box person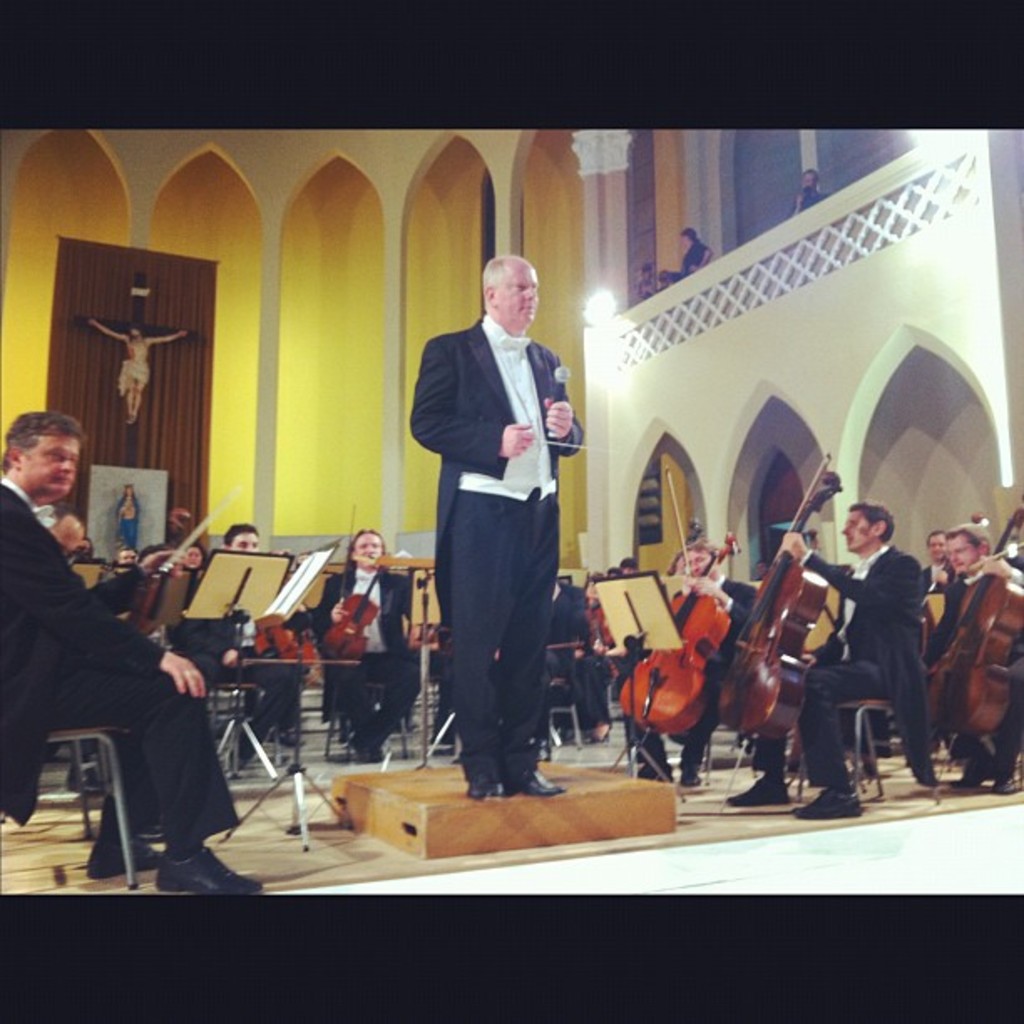
678:228:711:278
